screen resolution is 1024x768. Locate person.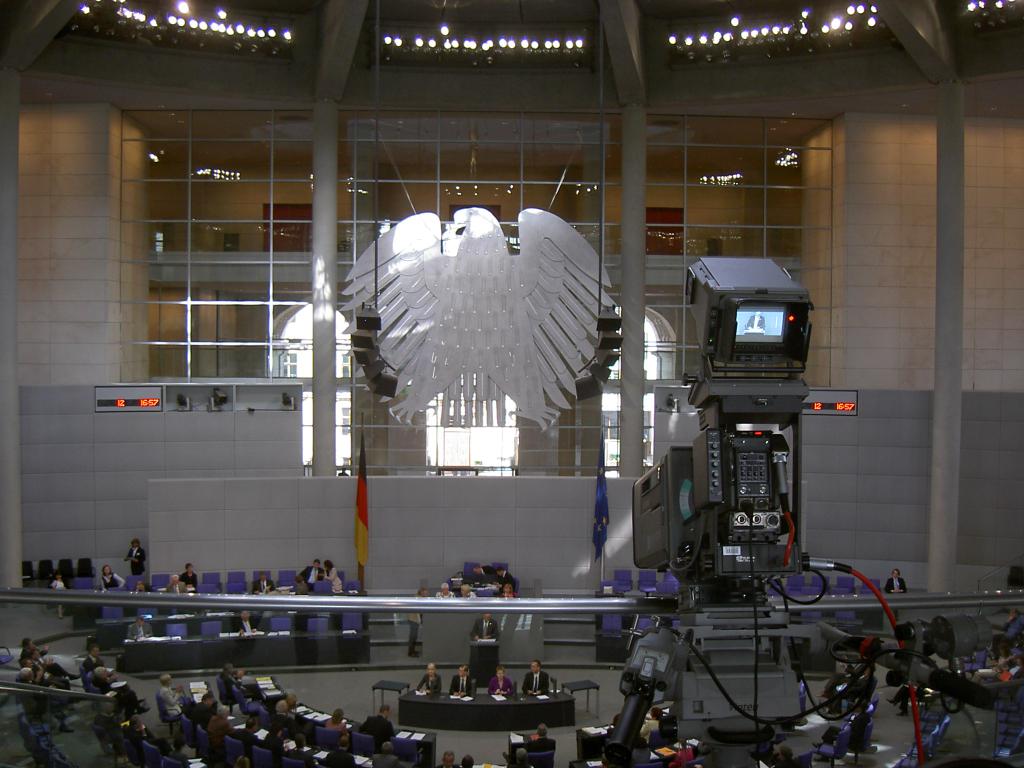
156, 668, 186, 720.
